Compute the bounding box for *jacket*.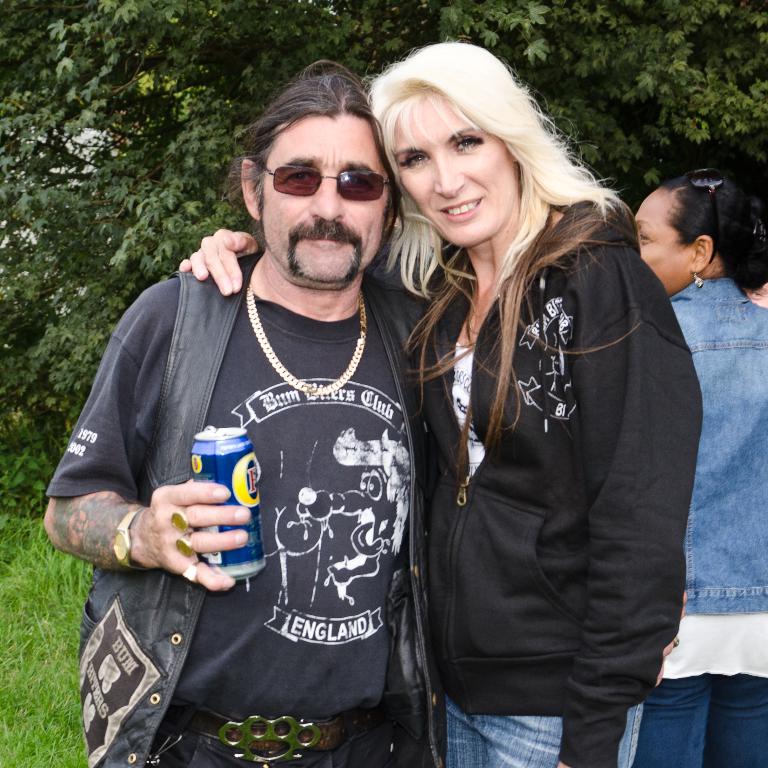
bbox=(75, 247, 446, 767).
